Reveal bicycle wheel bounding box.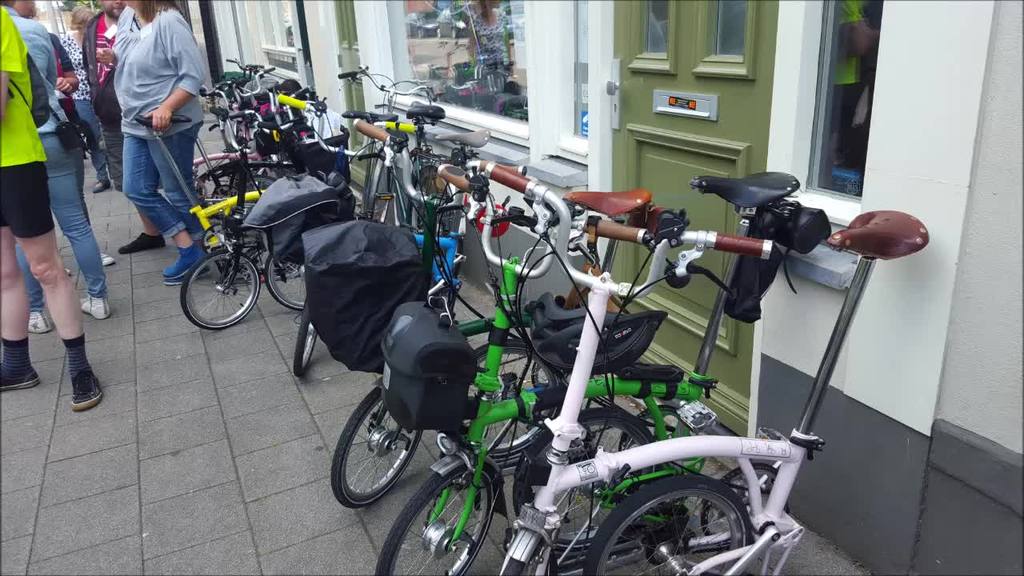
Revealed: 511,406,660,553.
